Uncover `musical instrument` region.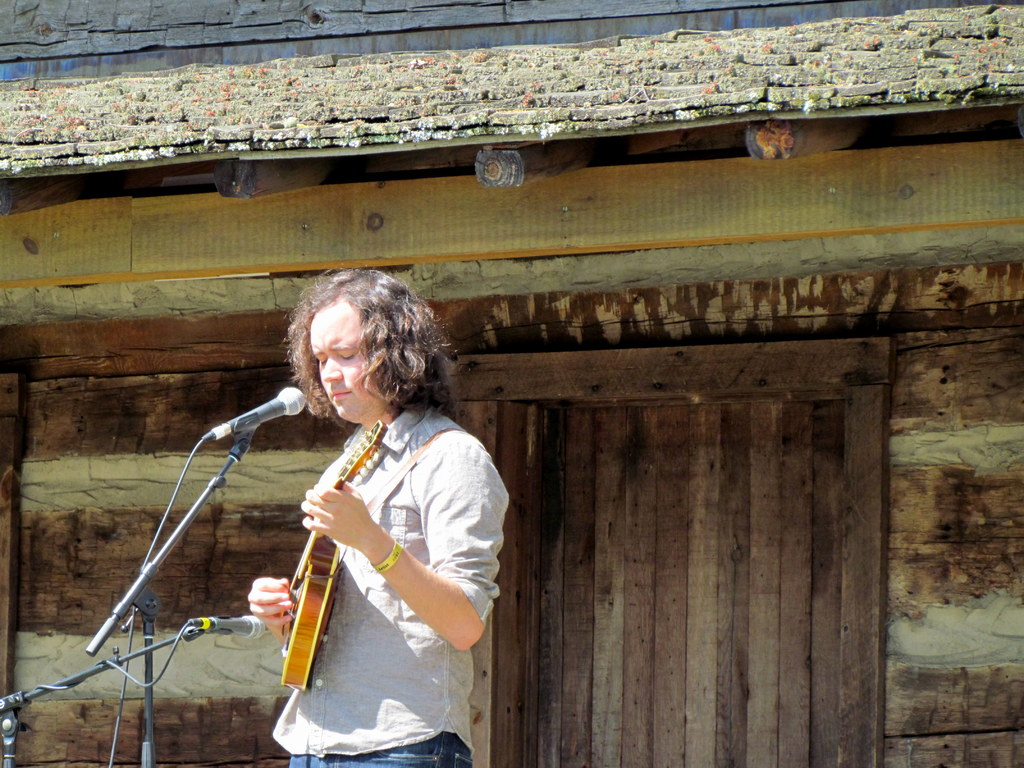
Uncovered: (x1=276, y1=415, x2=395, y2=712).
